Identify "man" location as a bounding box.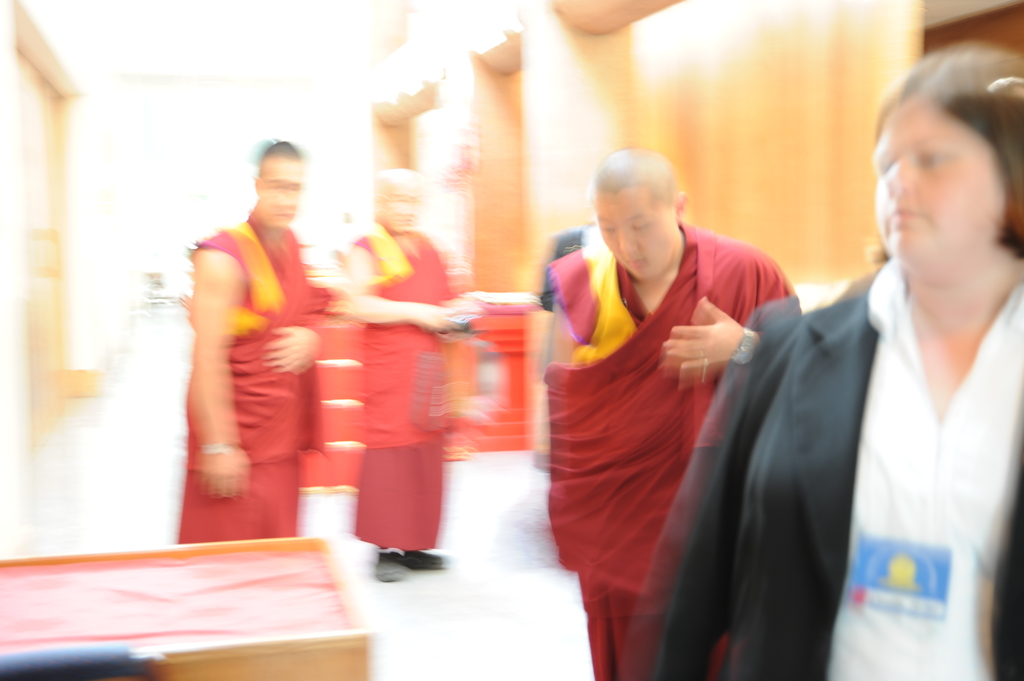
{"x1": 545, "y1": 146, "x2": 799, "y2": 680}.
